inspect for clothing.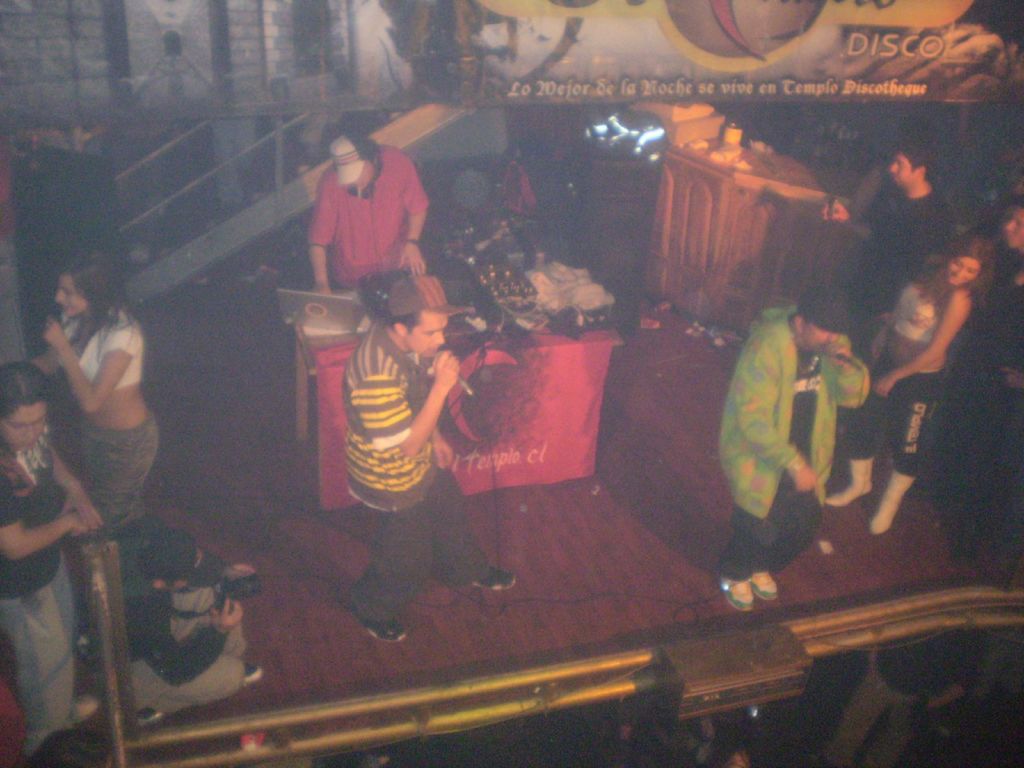
Inspection: <bbox>58, 306, 141, 395</bbox>.
